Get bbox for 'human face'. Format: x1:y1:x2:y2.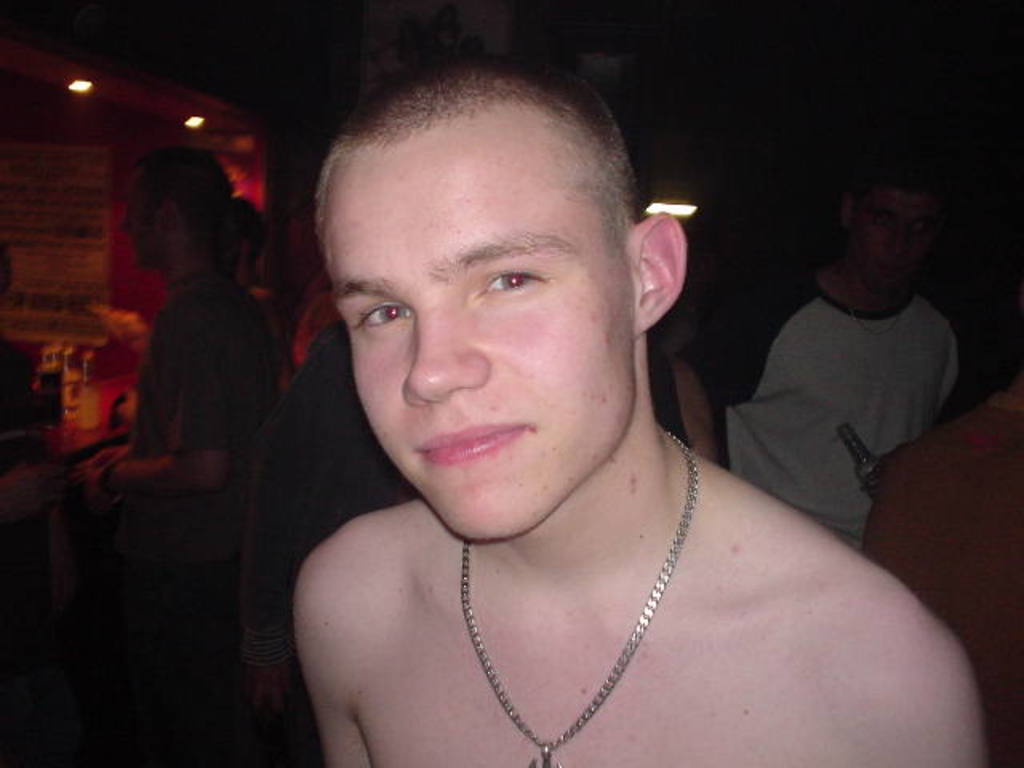
850:195:933:290.
